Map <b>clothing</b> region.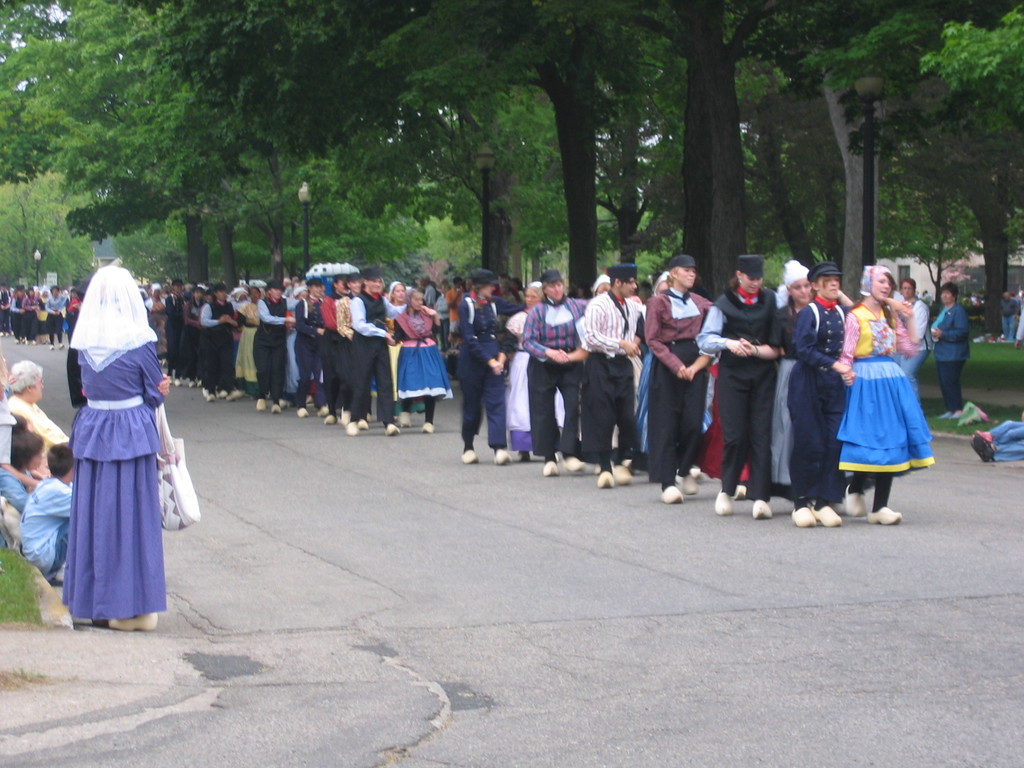
Mapped to x1=1015, y1=312, x2=1021, y2=347.
